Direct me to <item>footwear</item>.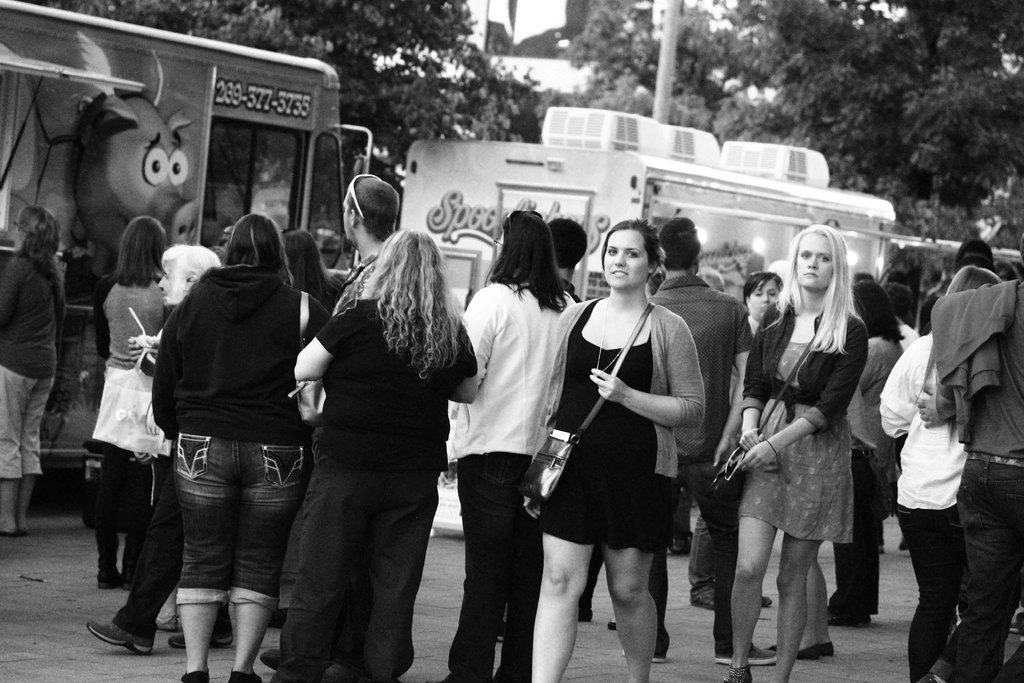
Direction: left=170, top=630, right=235, bottom=647.
